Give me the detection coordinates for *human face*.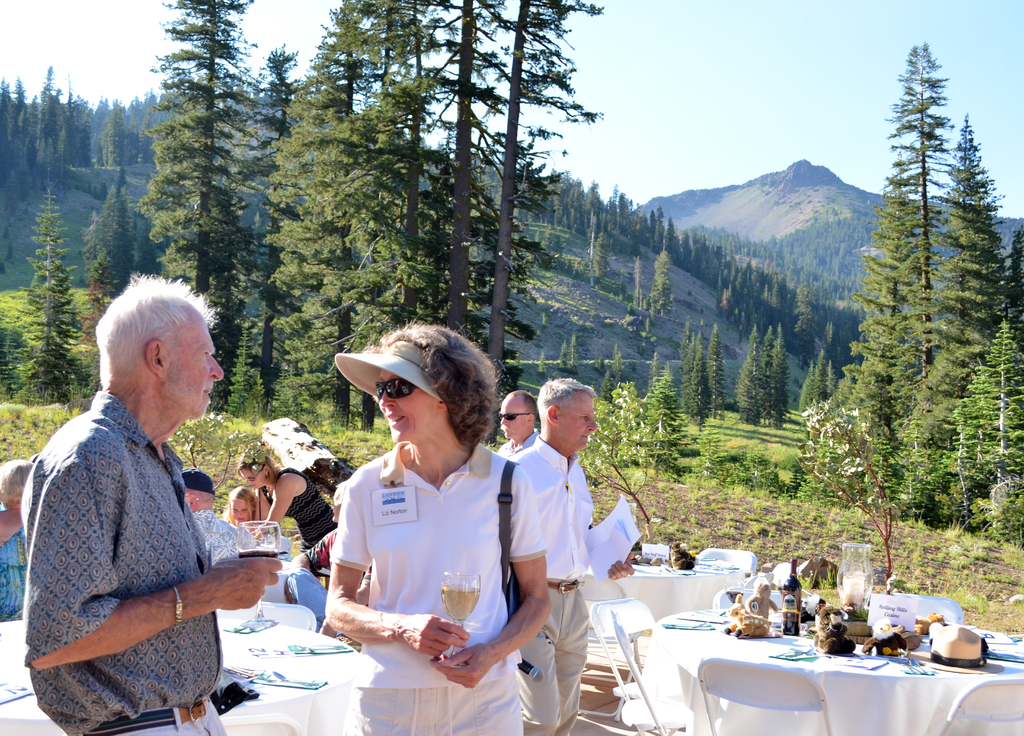
l=381, t=371, r=445, b=437.
